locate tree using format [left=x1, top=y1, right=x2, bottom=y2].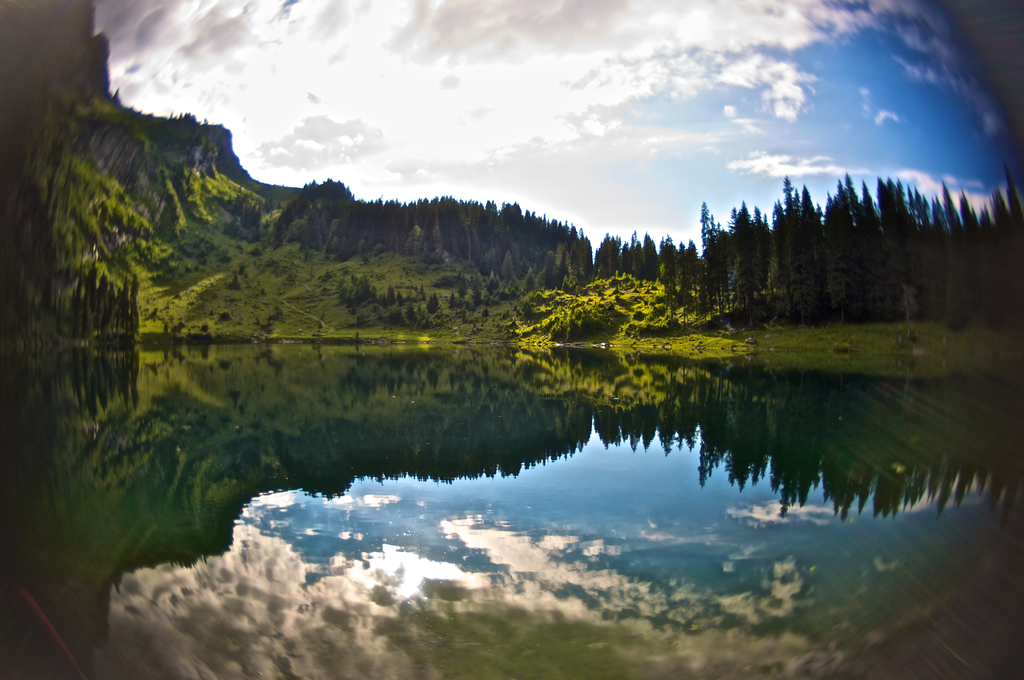
[left=447, top=197, right=467, bottom=263].
